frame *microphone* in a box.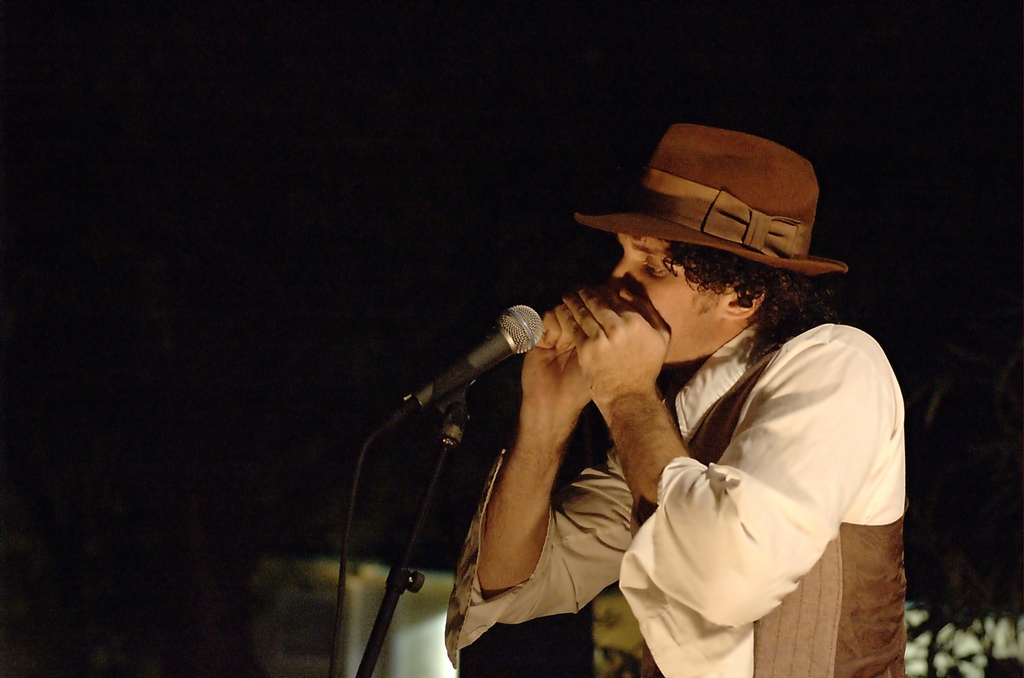
383:307:555:426.
